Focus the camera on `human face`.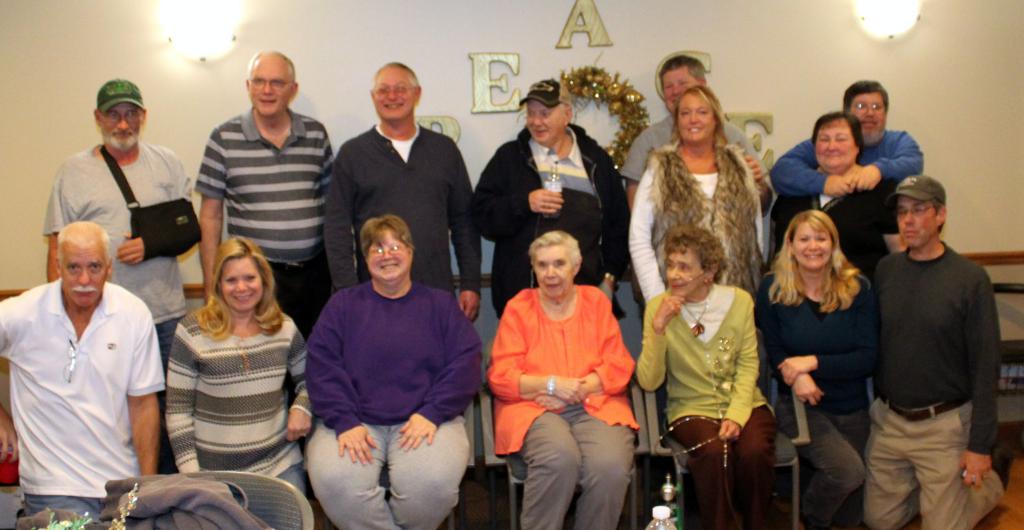
Focus region: (218, 257, 261, 309).
